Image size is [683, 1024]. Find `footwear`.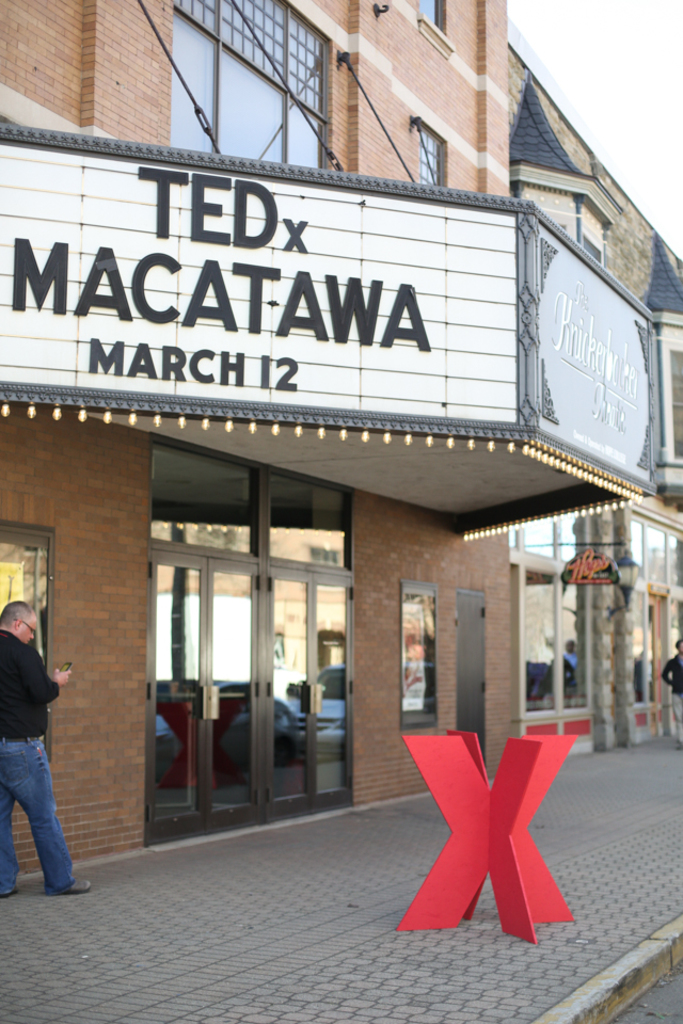
(43, 871, 94, 896).
